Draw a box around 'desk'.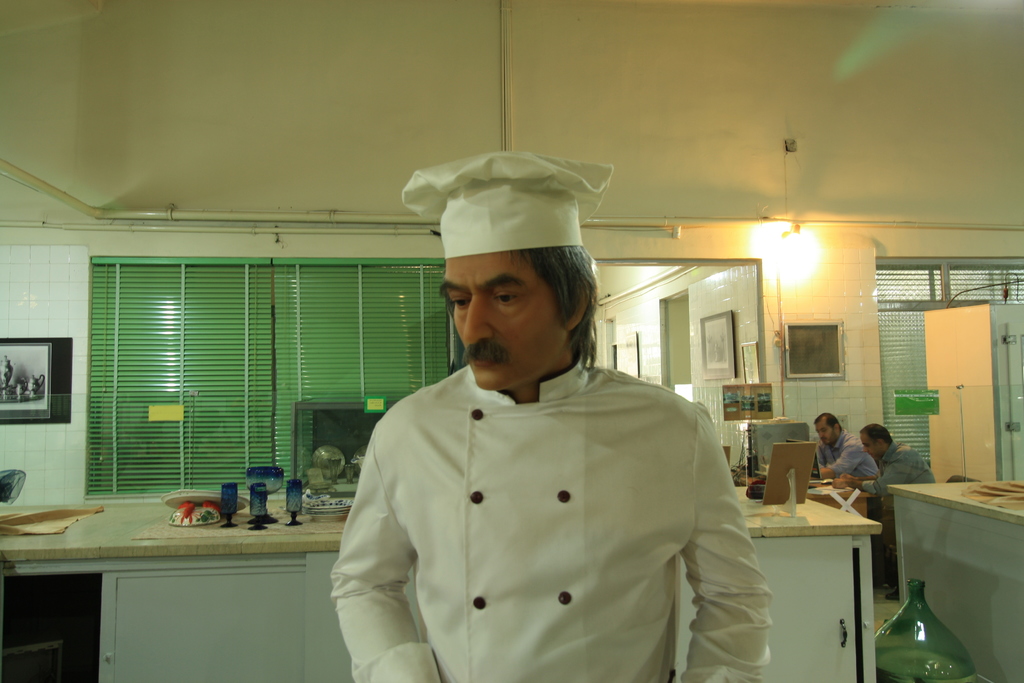
BBox(887, 479, 1023, 682).
